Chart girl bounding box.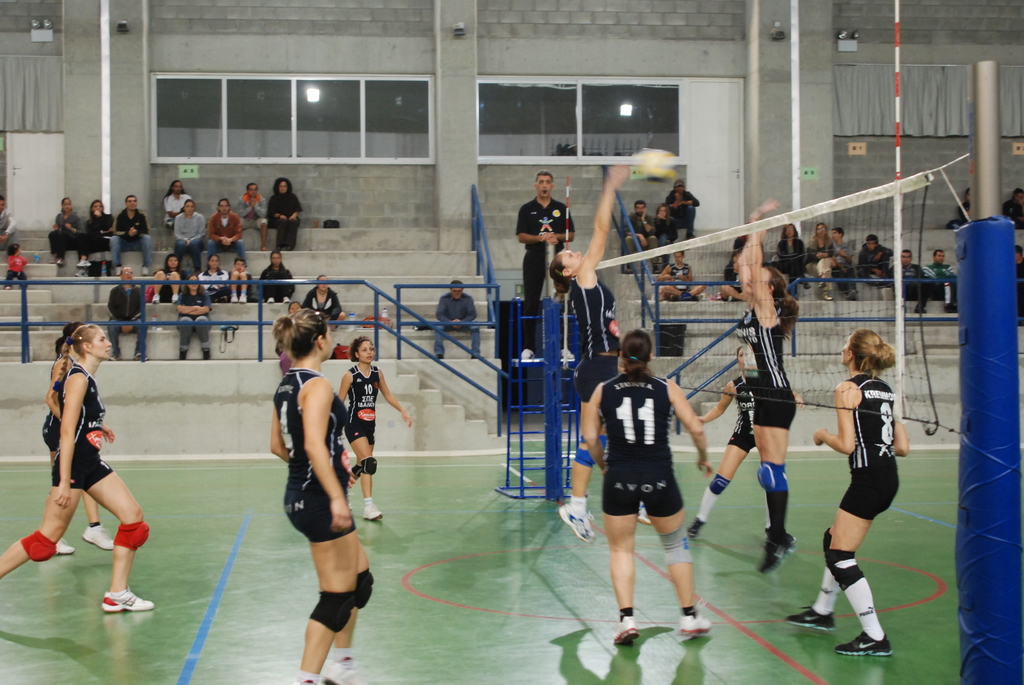
Charted: {"x1": 0, "y1": 325, "x2": 157, "y2": 610}.
